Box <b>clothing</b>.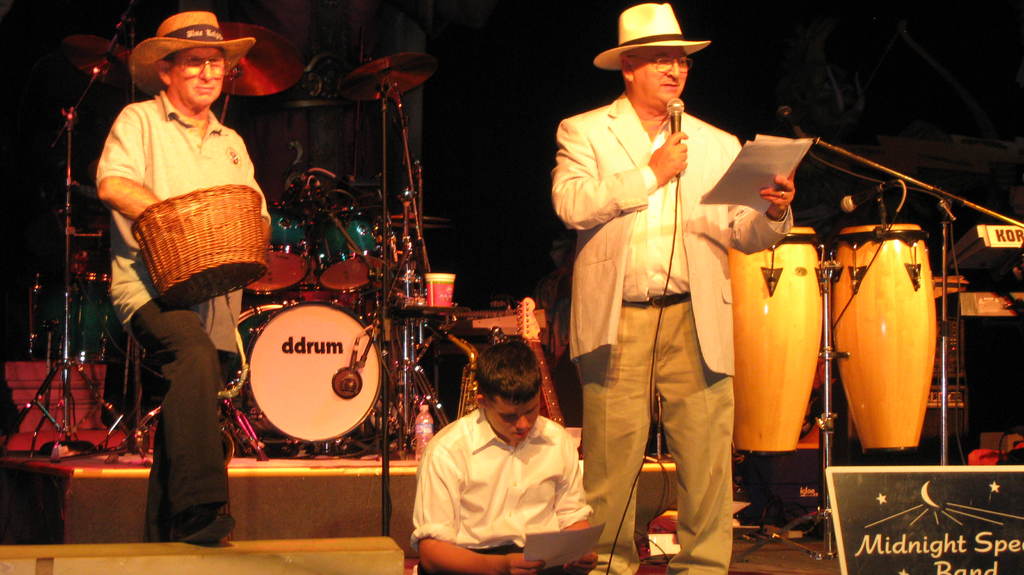
555/97/791/574.
